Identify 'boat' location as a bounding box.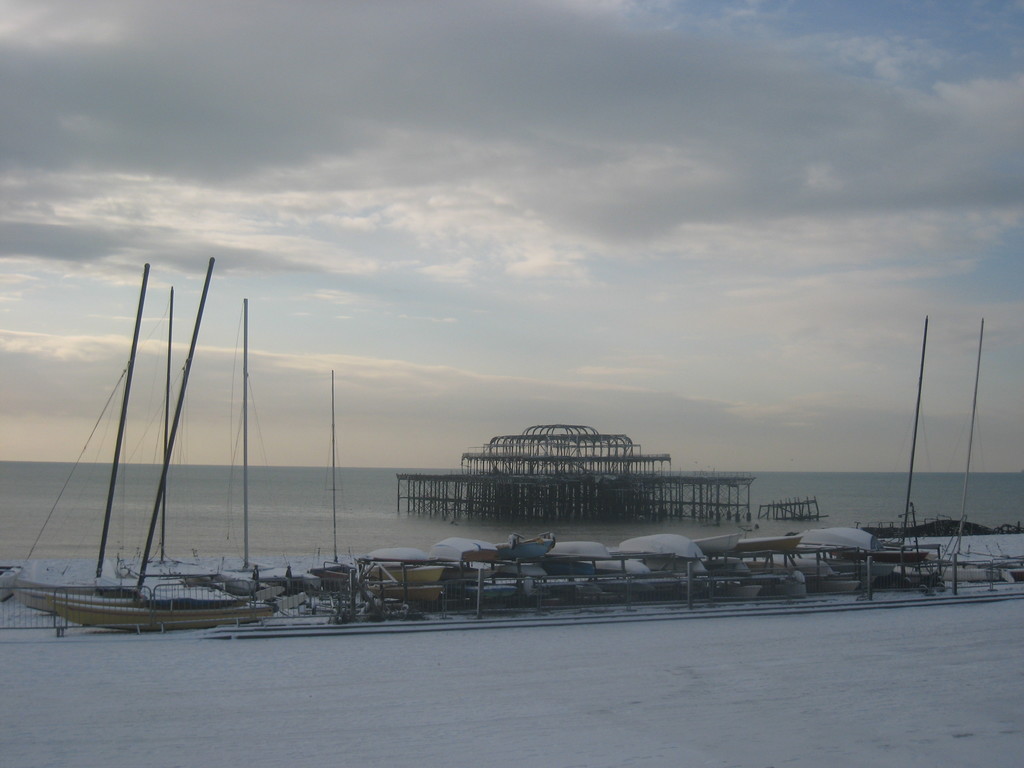
select_region(432, 543, 495, 572).
